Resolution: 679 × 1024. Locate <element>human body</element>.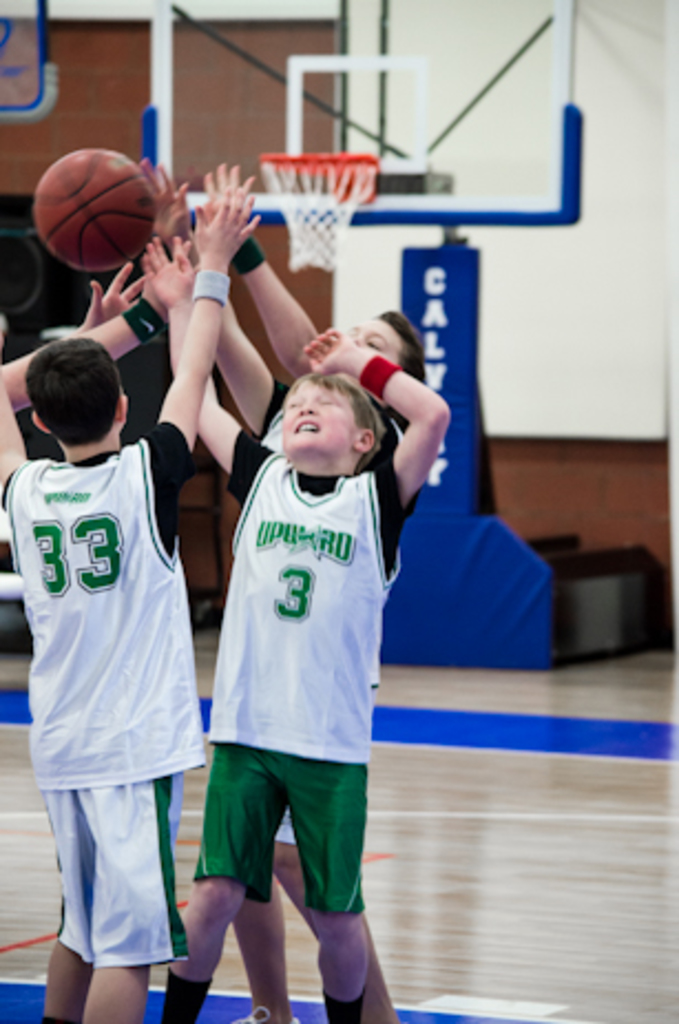
(left=144, top=254, right=447, bottom=1022).
